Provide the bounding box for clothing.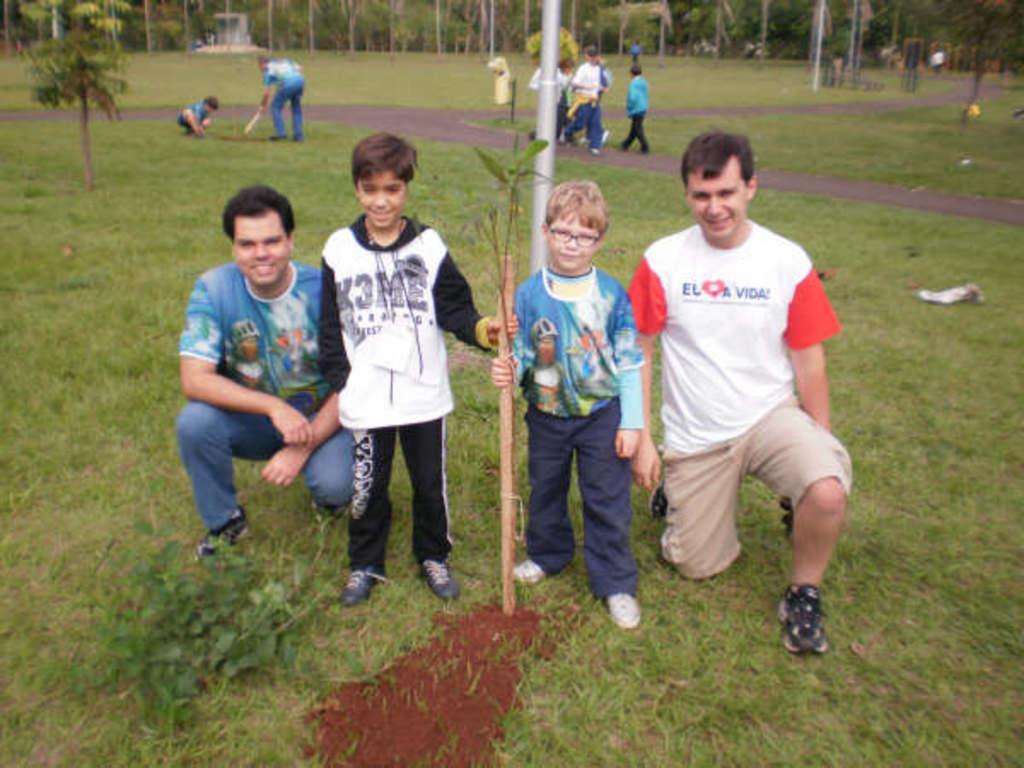
bbox(637, 177, 848, 570).
